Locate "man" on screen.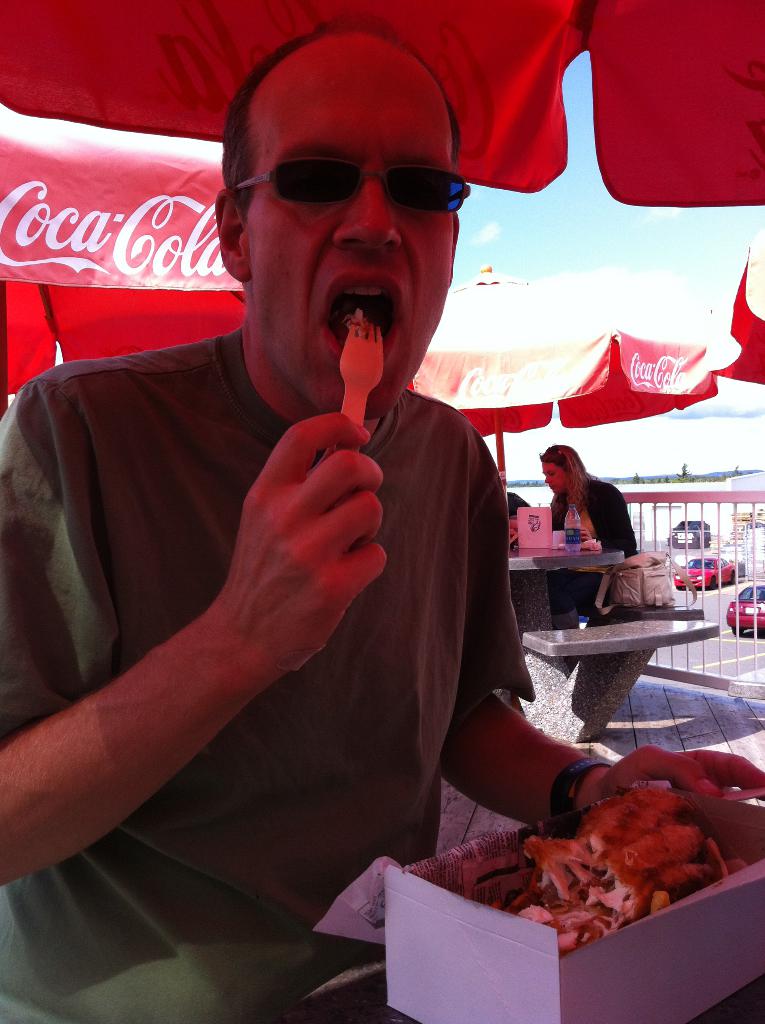
On screen at (x1=0, y1=7, x2=764, y2=1023).
